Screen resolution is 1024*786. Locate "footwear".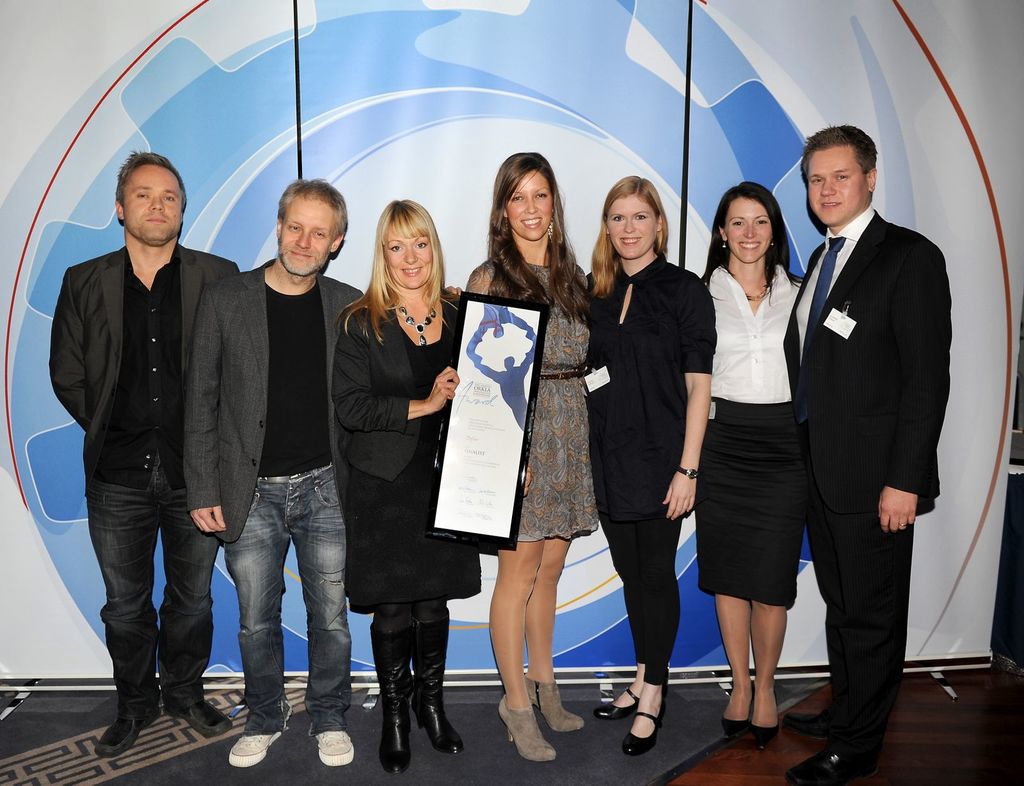
[x1=496, y1=691, x2=558, y2=770].
